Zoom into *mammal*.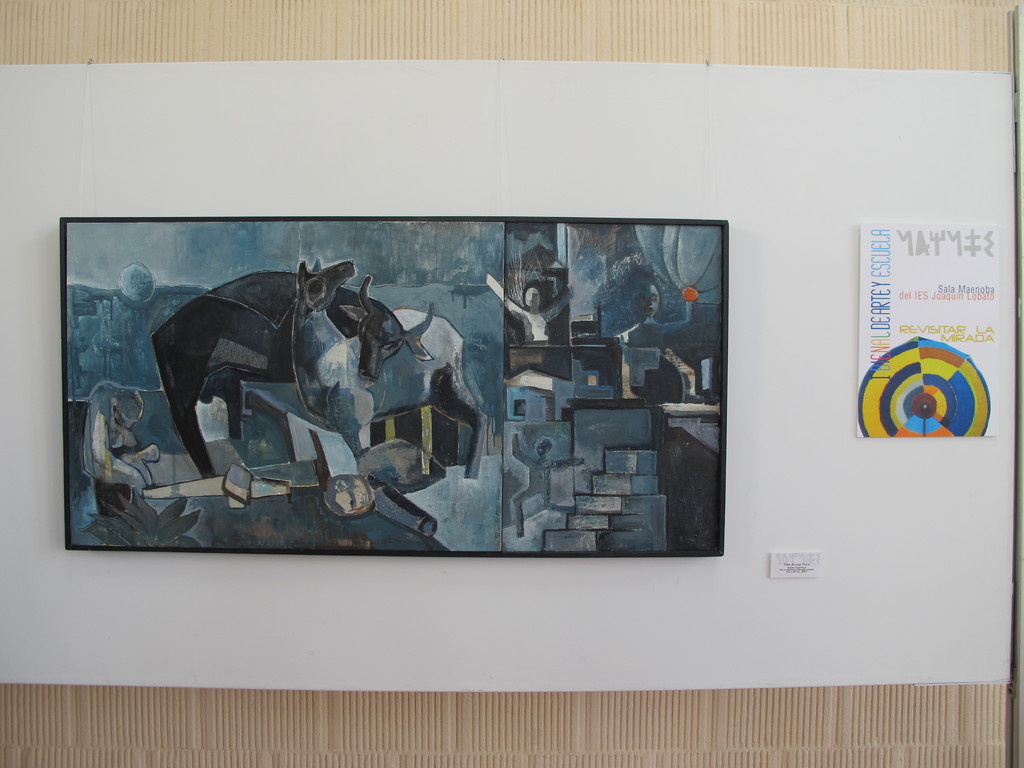
Zoom target: bbox=[297, 262, 493, 484].
